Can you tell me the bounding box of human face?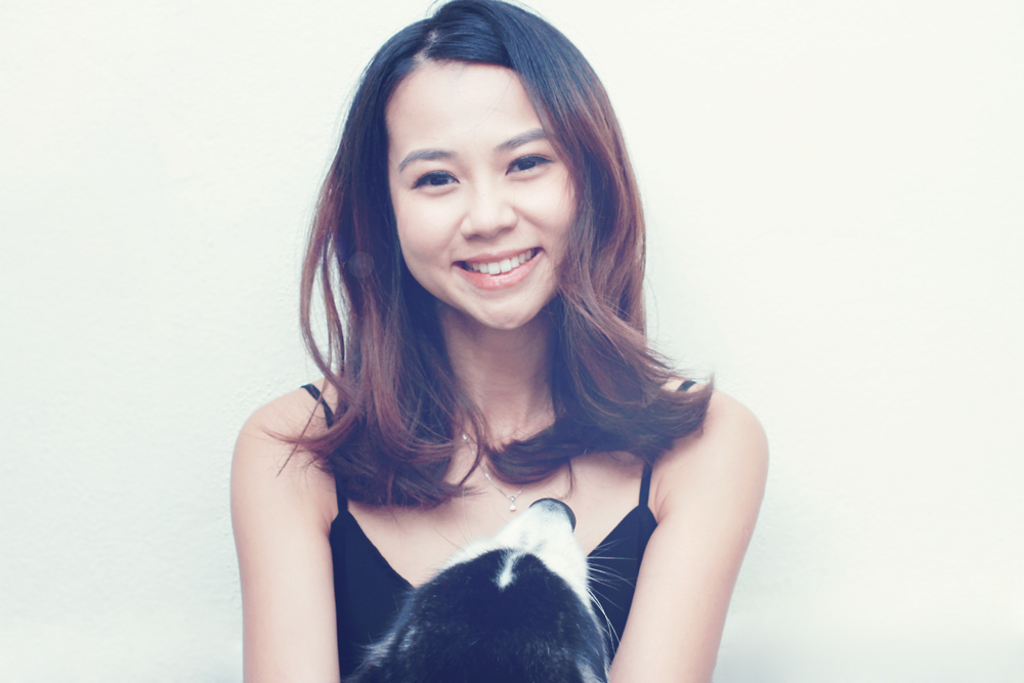
x1=391 y1=65 x2=578 y2=328.
